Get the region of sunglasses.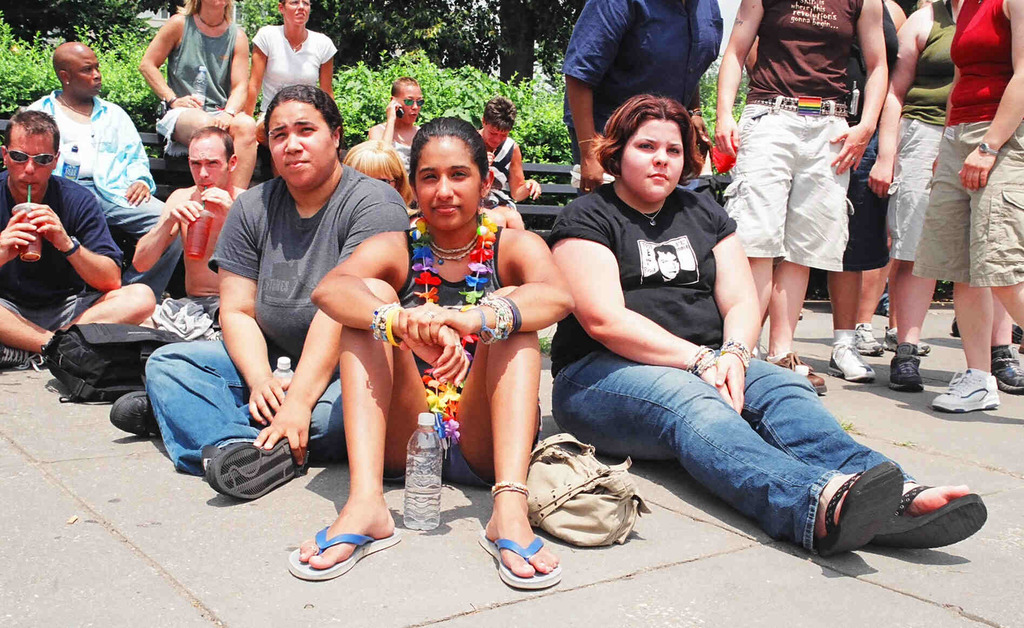
box=[395, 97, 425, 108].
